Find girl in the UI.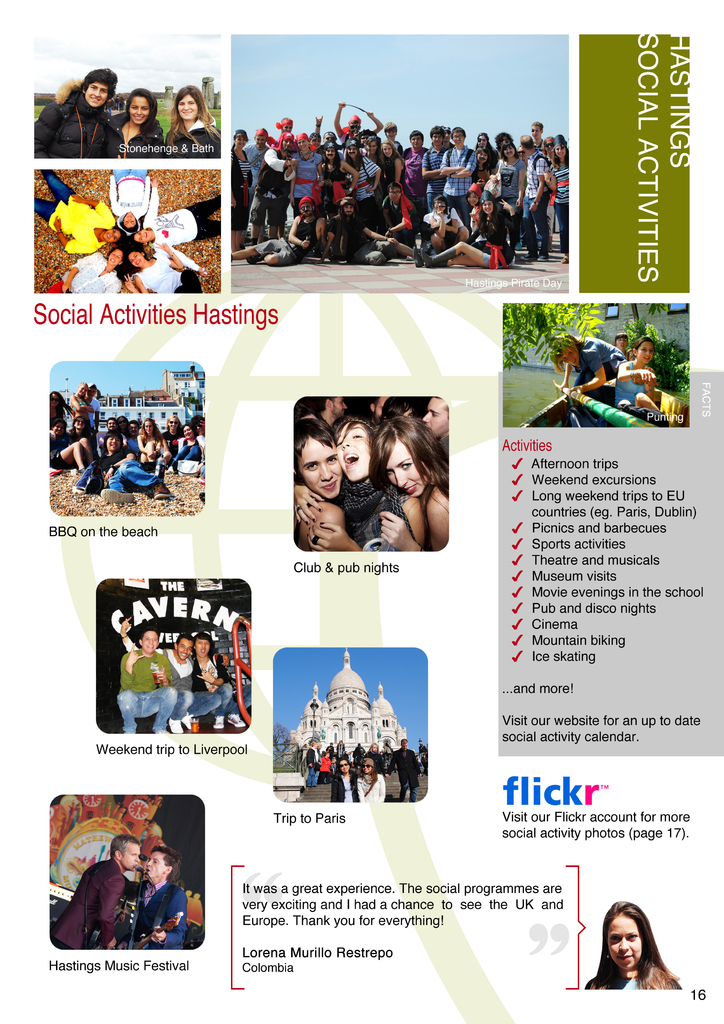
UI element at bbox=(106, 90, 165, 157).
